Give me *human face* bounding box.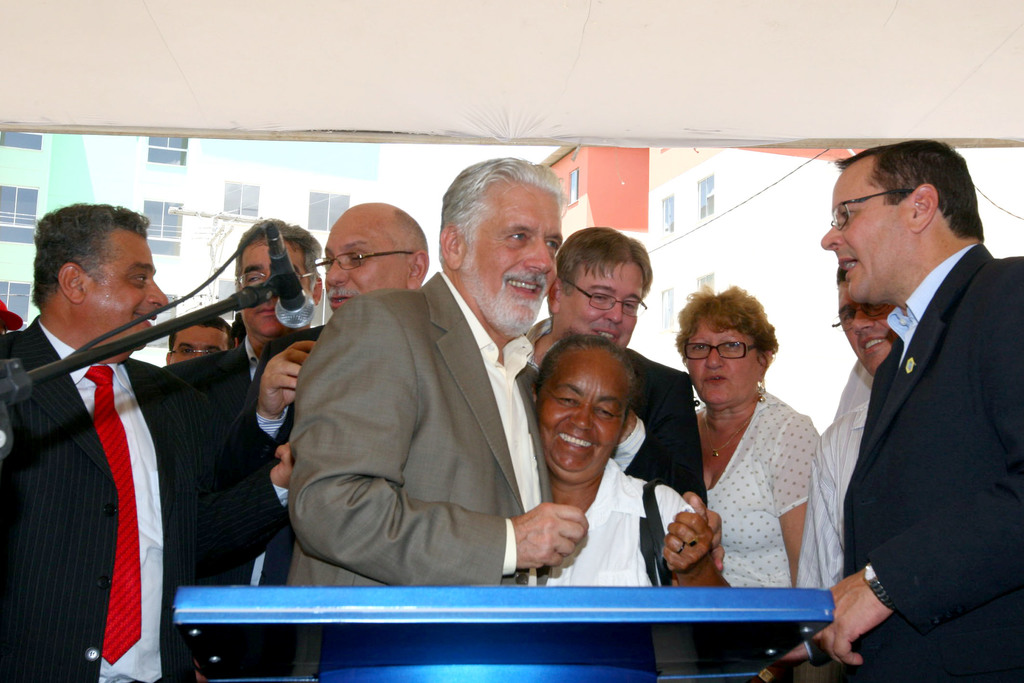
crop(692, 319, 756, 413).
